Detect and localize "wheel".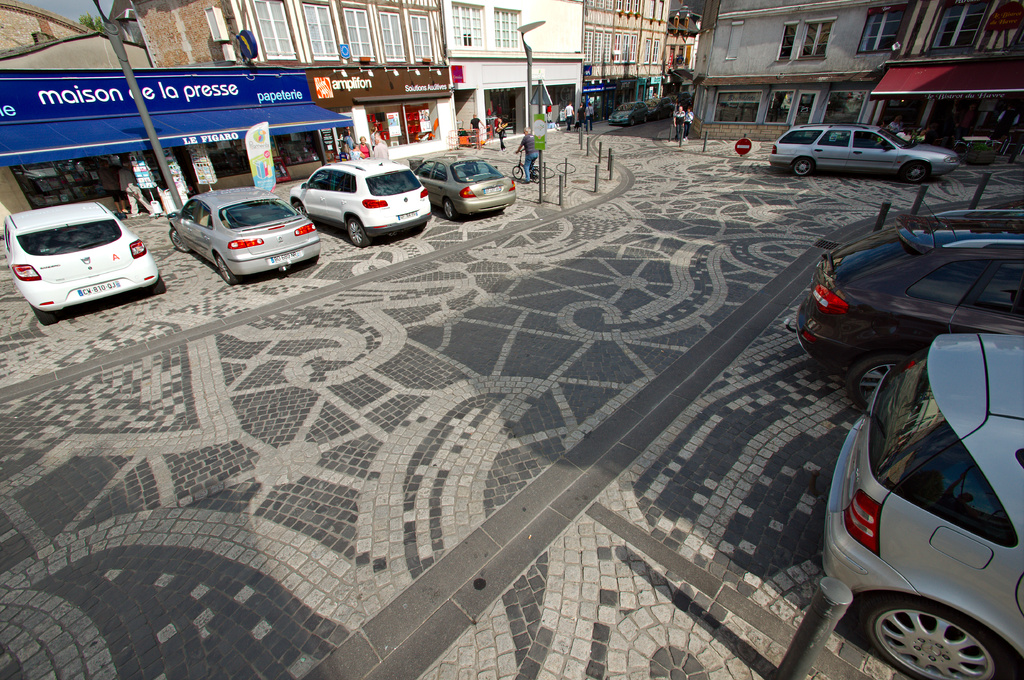
Localized at x1=788 y1=159 x2=812 y2=177.
